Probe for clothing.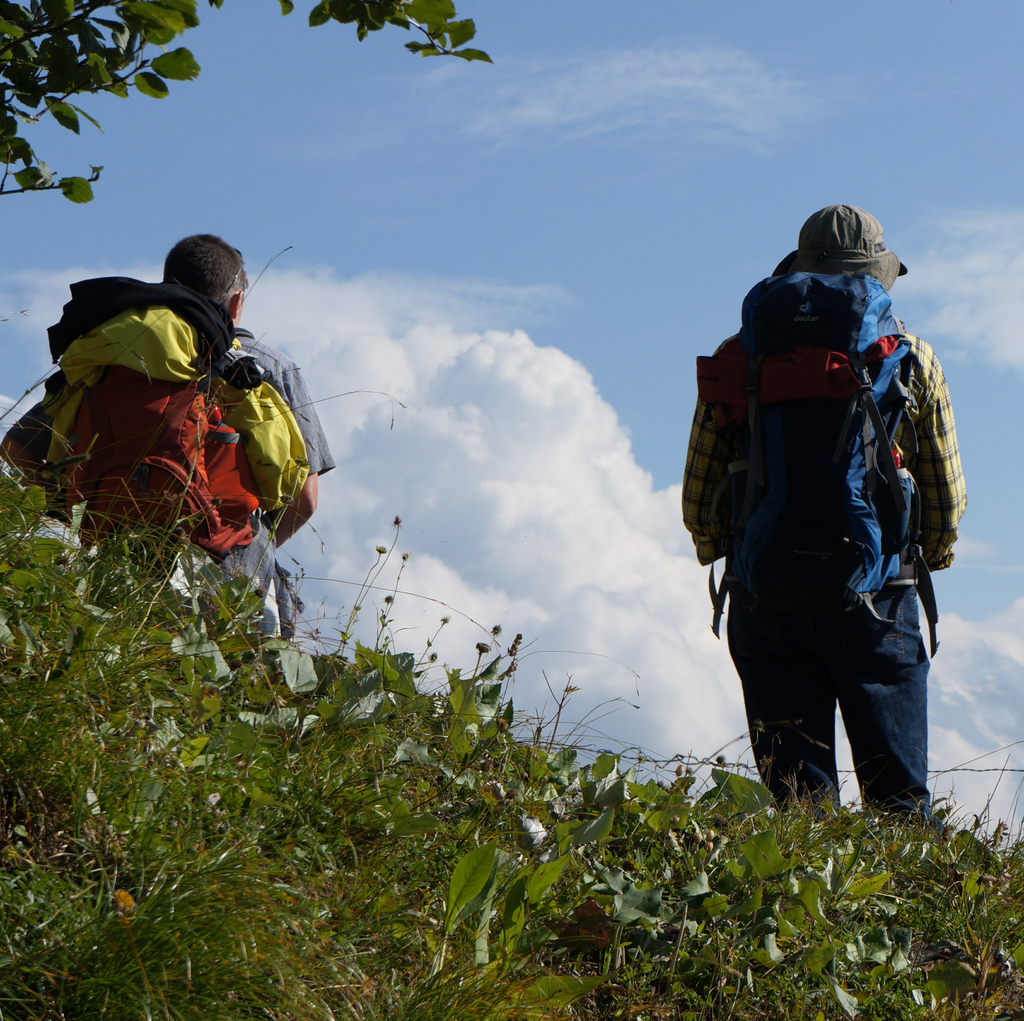
Probe result: [692, 206, 977, 816].
